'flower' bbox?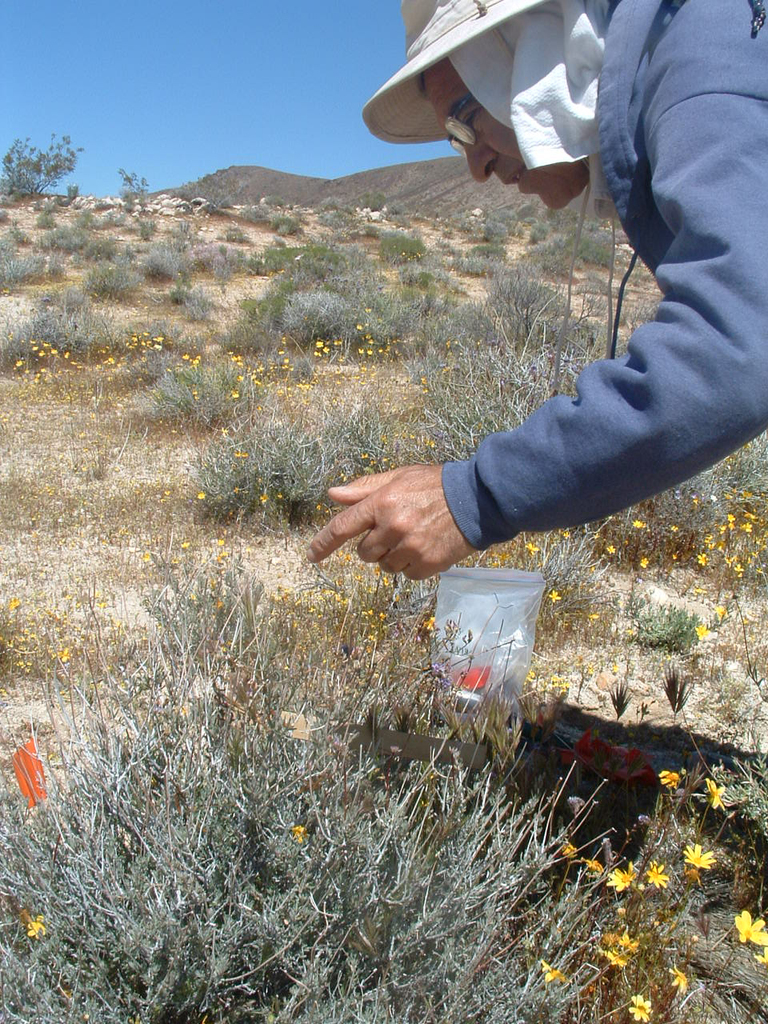
box=[24, 916, 47, 941]
